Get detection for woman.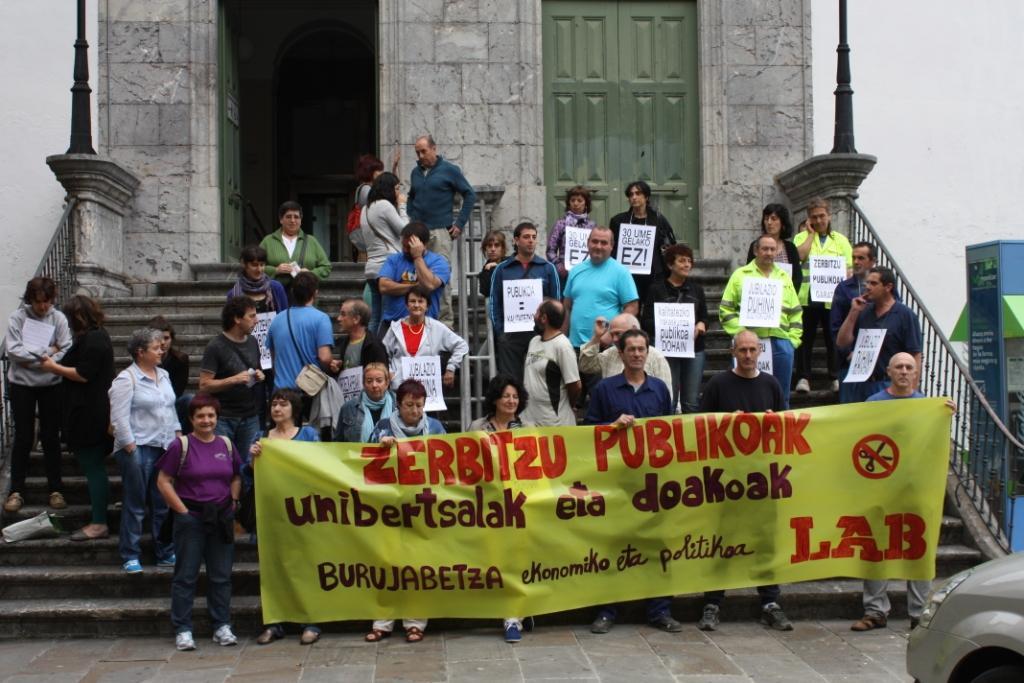
Detection: (x1=105, y1=325, x2=180, y2=567).
